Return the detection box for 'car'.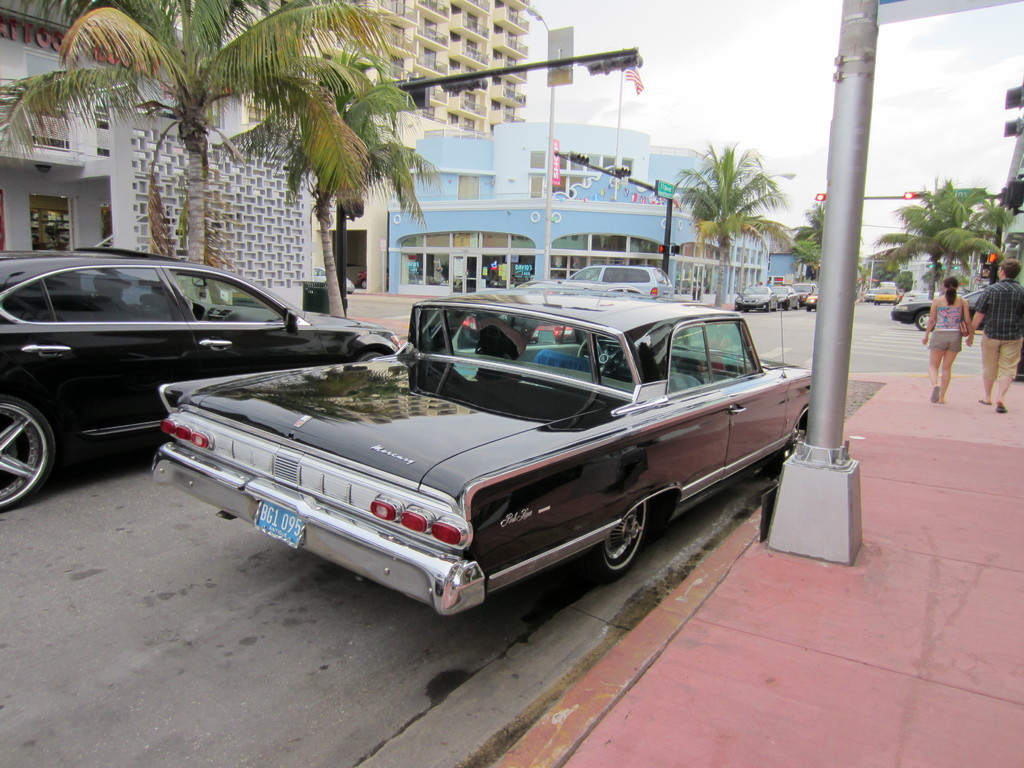
locate(354, 266, 390, 288).
